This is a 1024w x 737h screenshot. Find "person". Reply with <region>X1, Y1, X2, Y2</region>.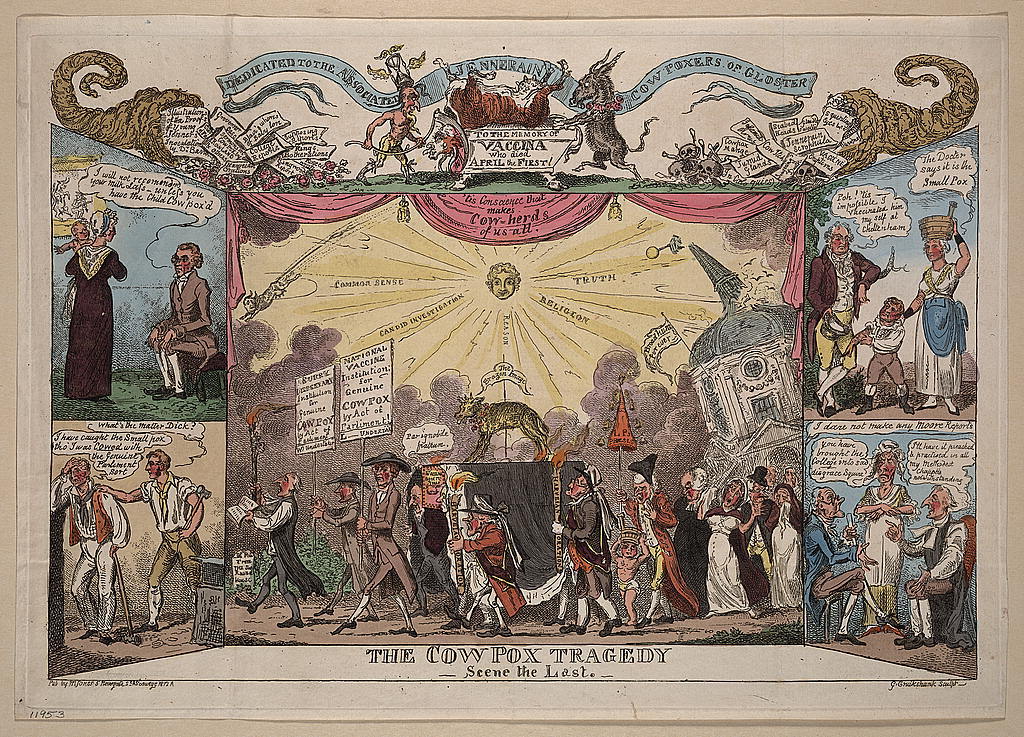
<region>632, 460, 688, 622</region>.
